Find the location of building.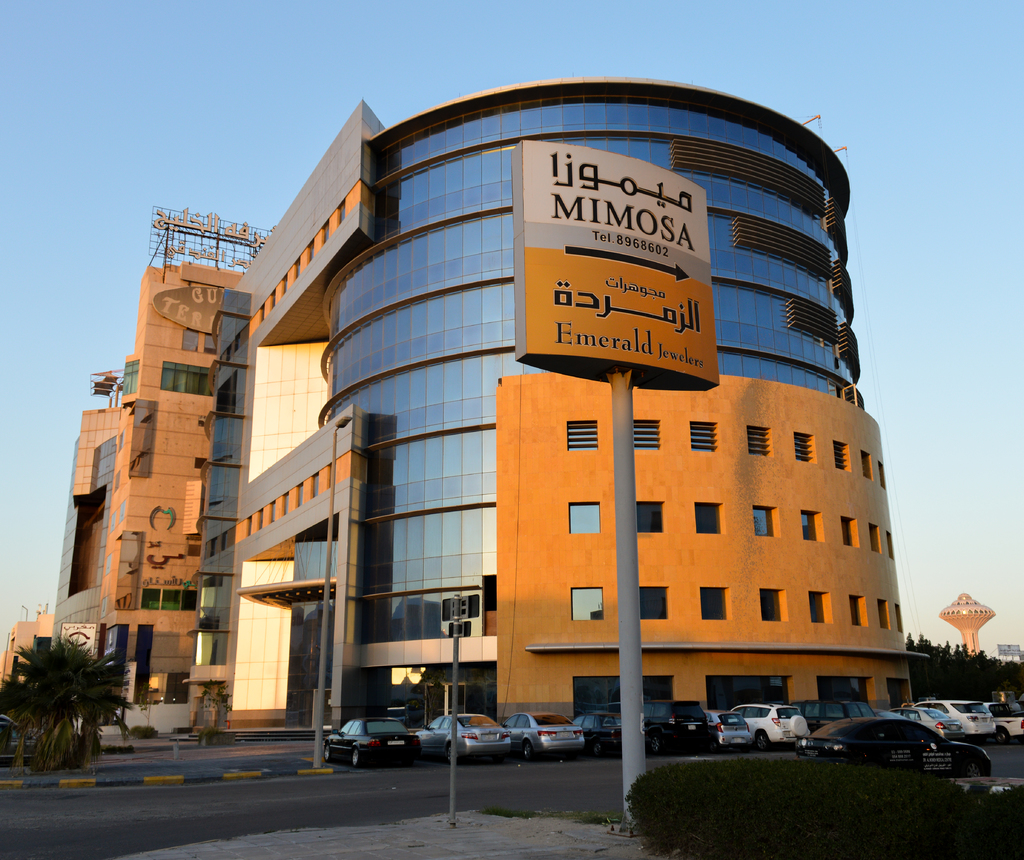
Location: pyautogui.locateOnScreen(0, 614, 56, 685).
